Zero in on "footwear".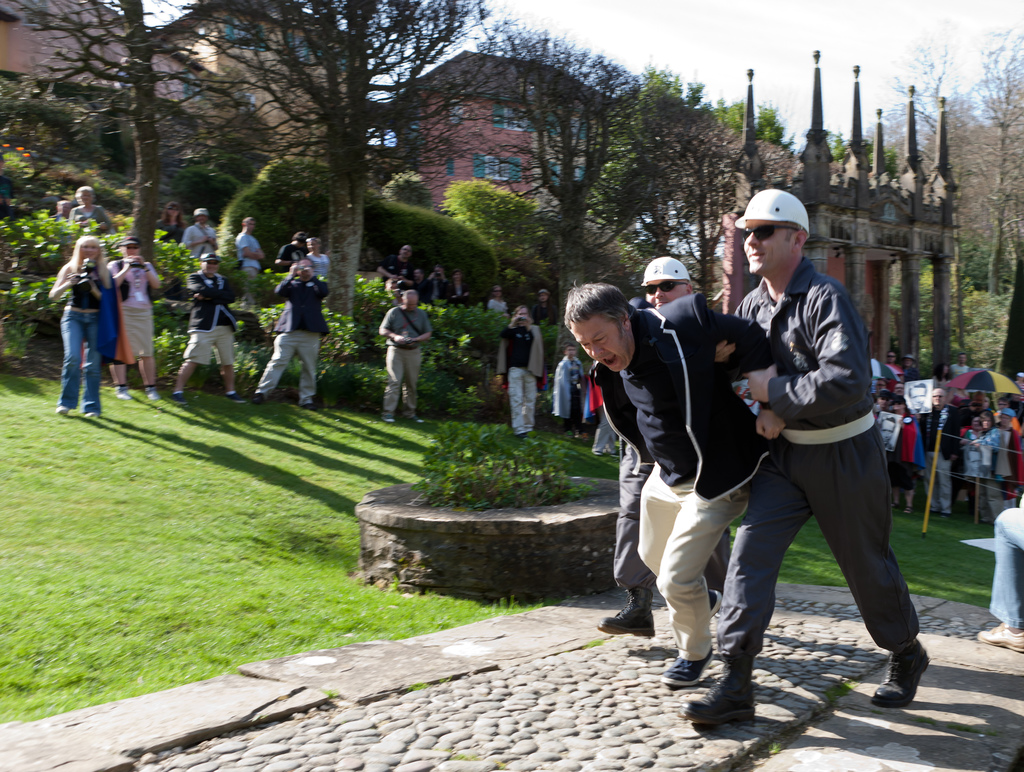
Zeroed in: (left=85, top=413, right=102, bottom=421).
